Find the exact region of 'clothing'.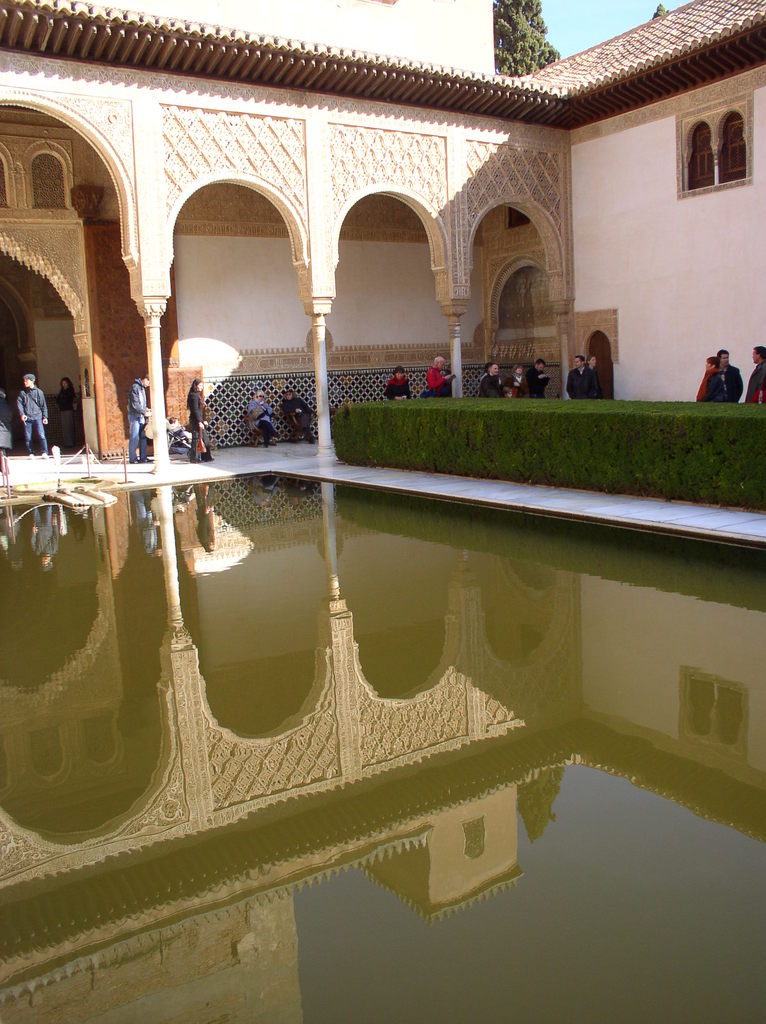
Exact region: bbox=[568, 376, 600, 405].
